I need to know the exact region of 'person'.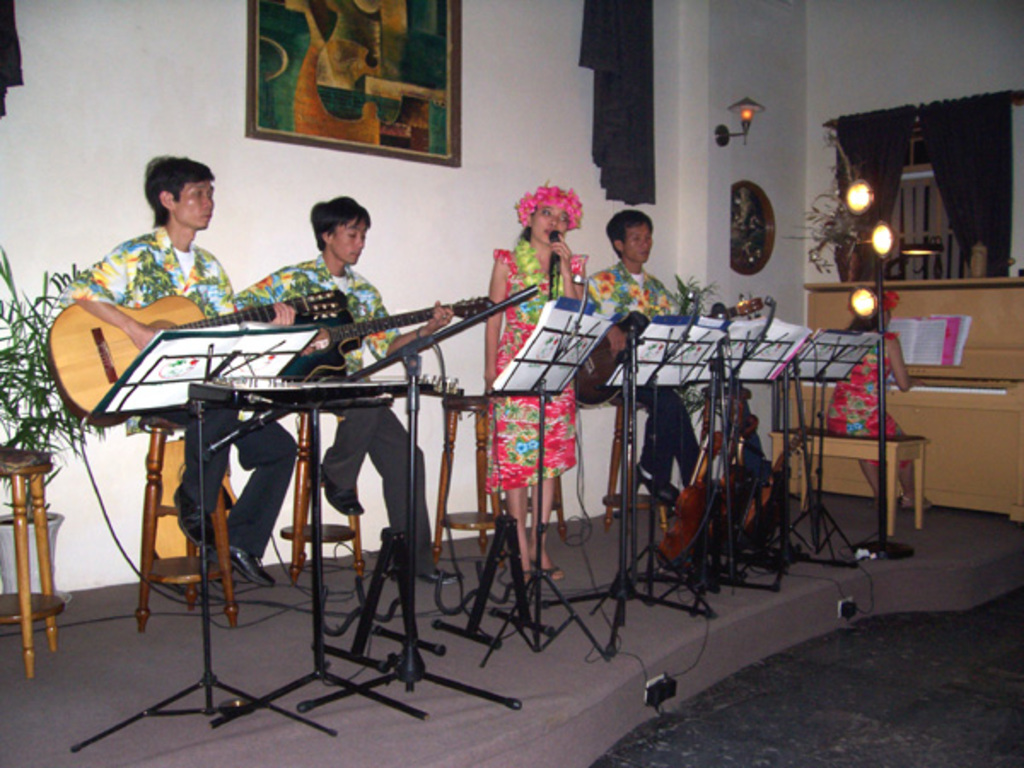
Region: [x1=469, y1=179, x2=613, y2=591].
